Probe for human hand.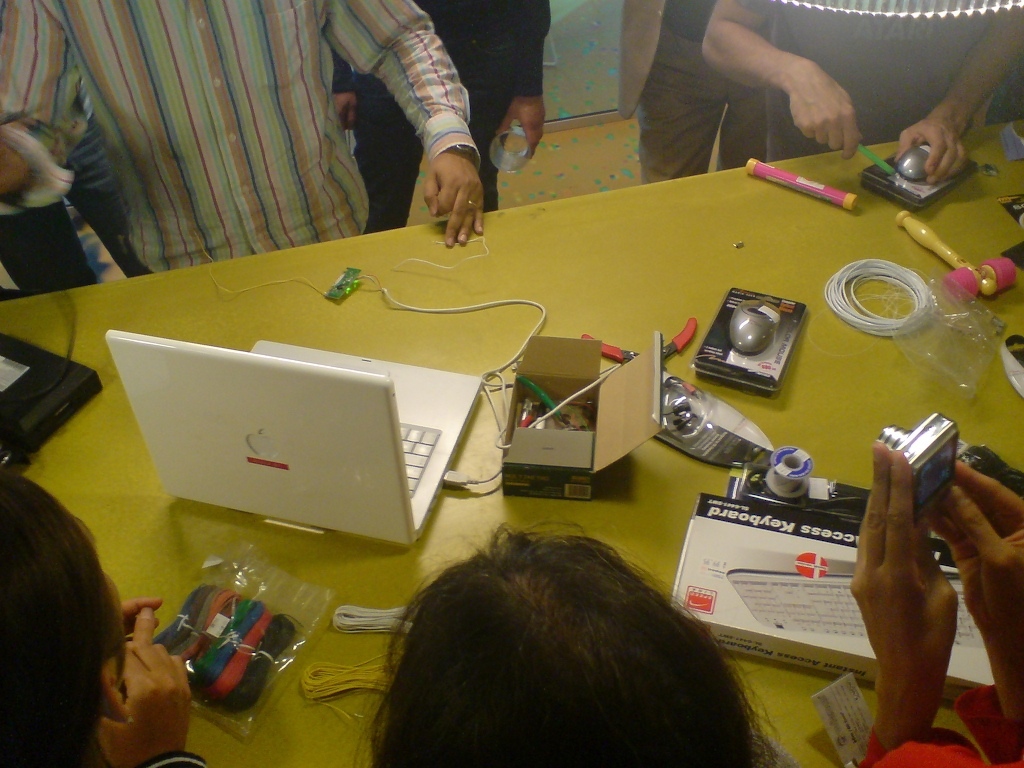
Probe result: x1=495, y1=98, x2=549, y2=166.
